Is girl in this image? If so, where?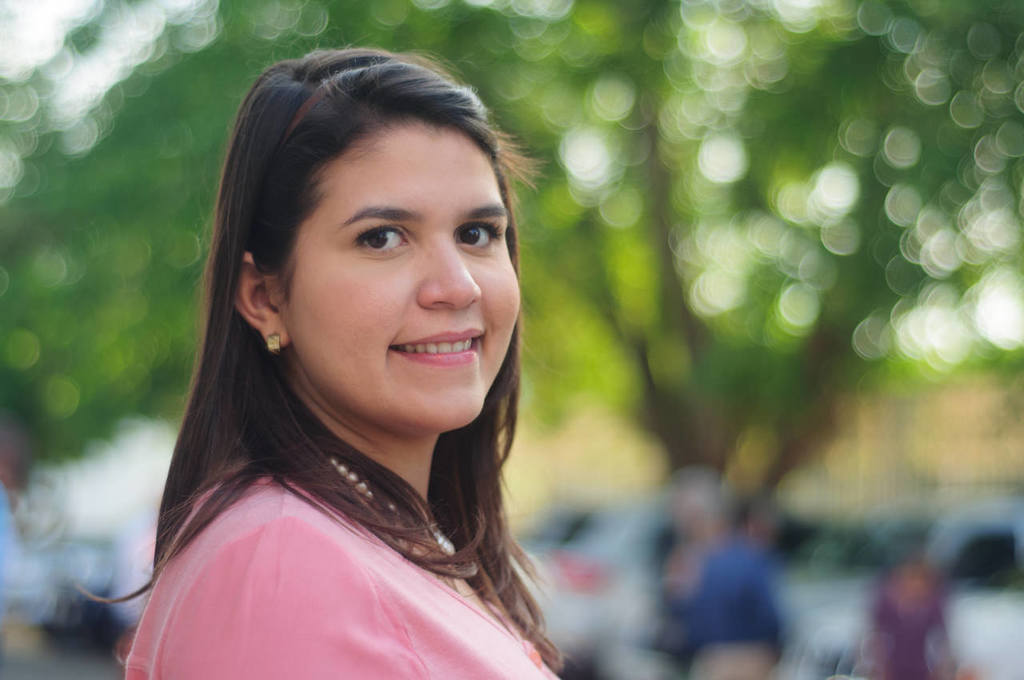
Yes, at select_region(78, 46, 564, 678).
